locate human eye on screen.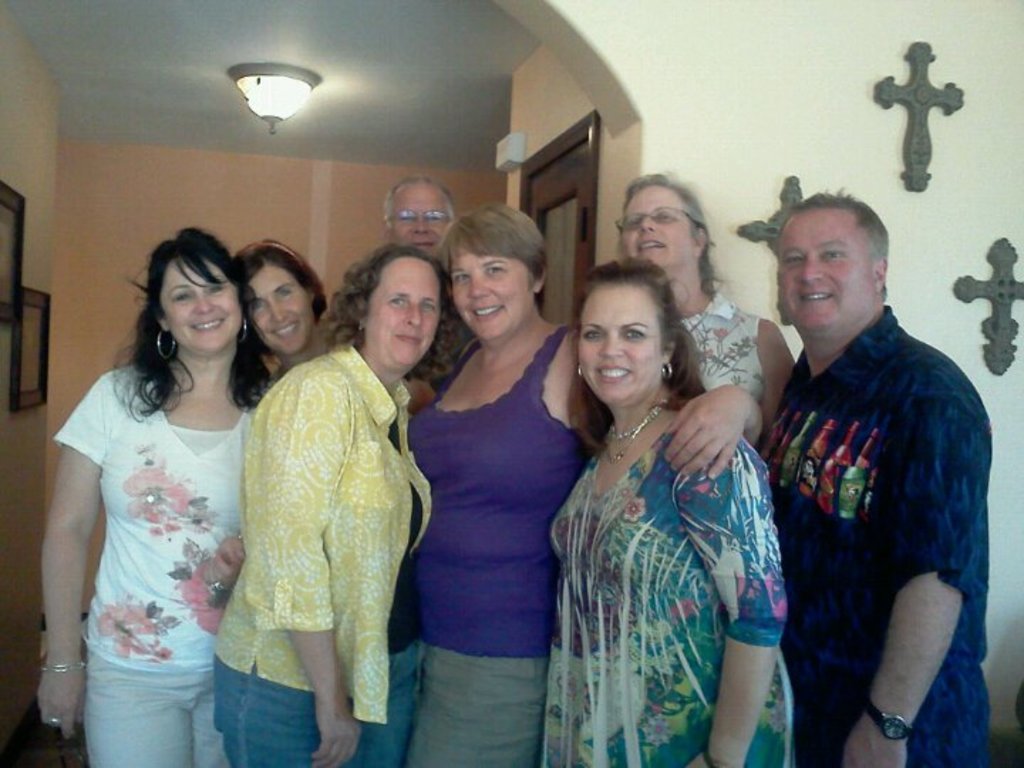
On screen at (585,321,606,346).
